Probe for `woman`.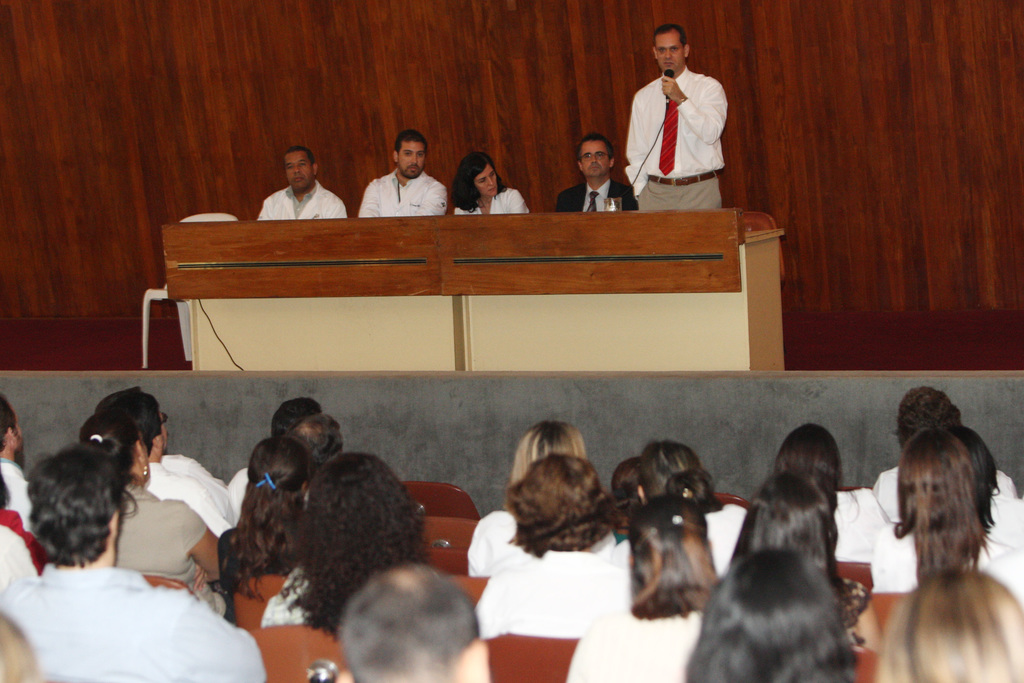
Probe result: 719:468:892:657.
